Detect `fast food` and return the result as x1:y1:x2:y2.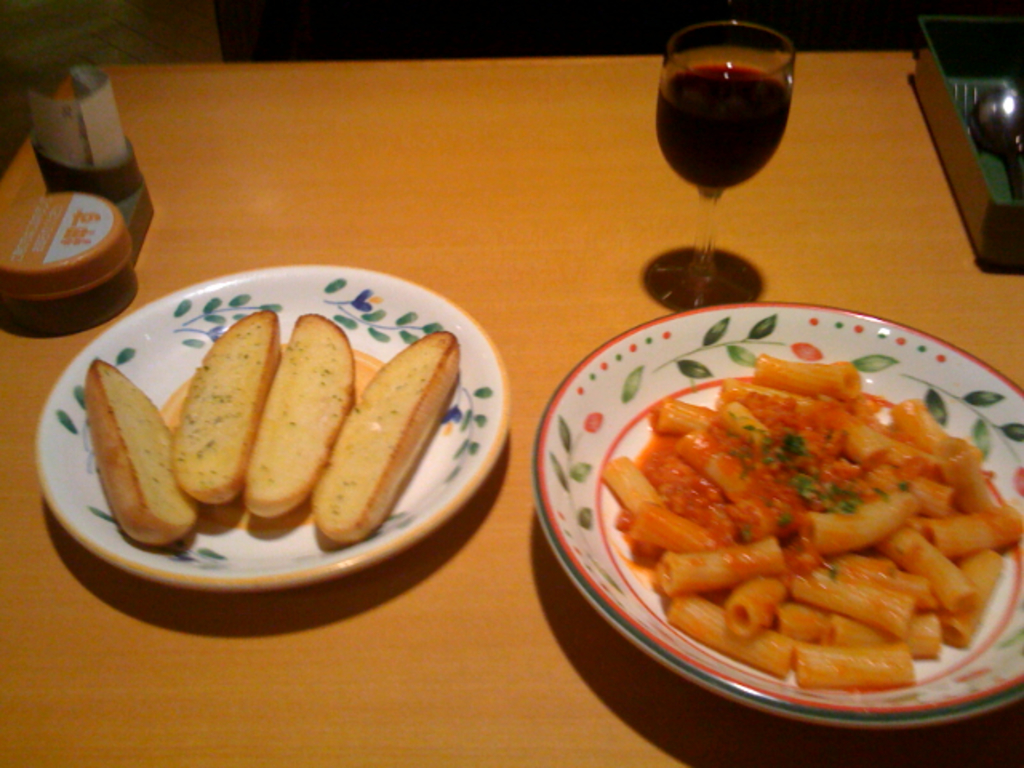
82:360:200:549.
